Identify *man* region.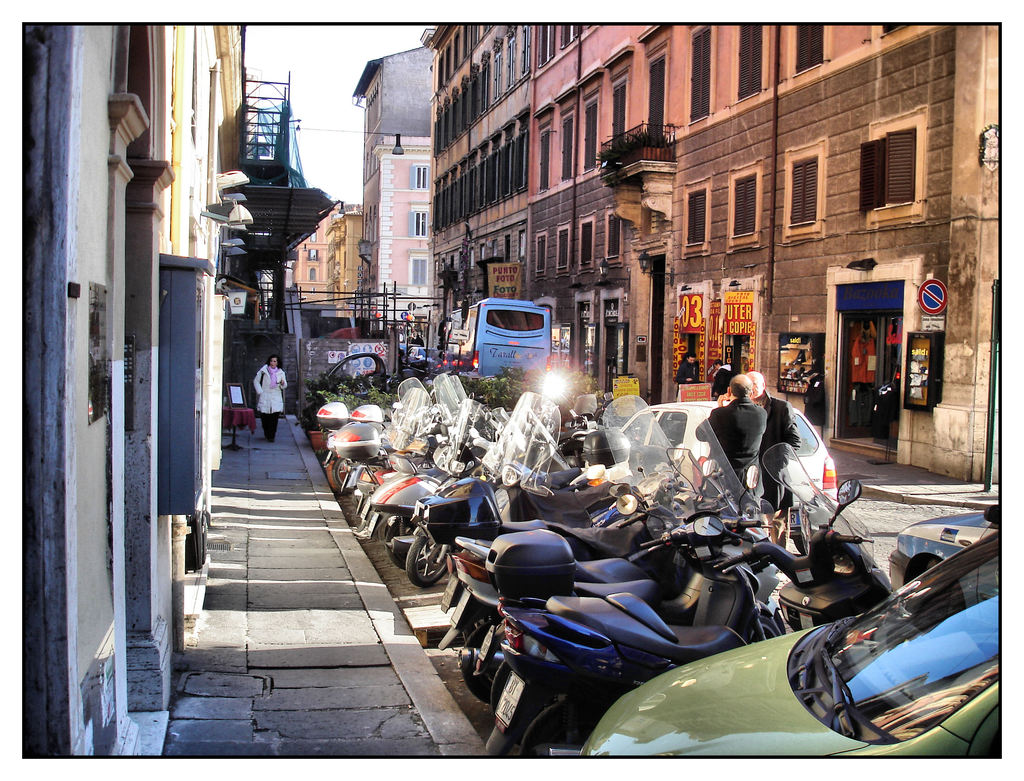
Region: (744, 366, 801, 549).
